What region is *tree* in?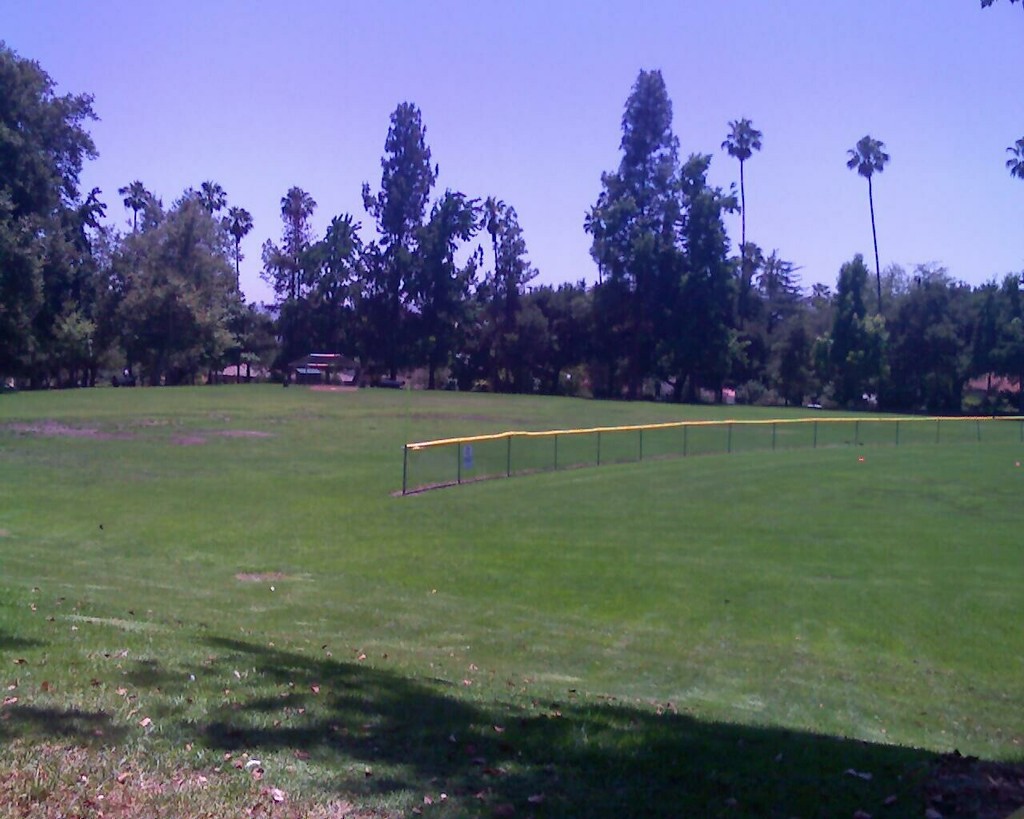
[260, 234, 289, 318].
